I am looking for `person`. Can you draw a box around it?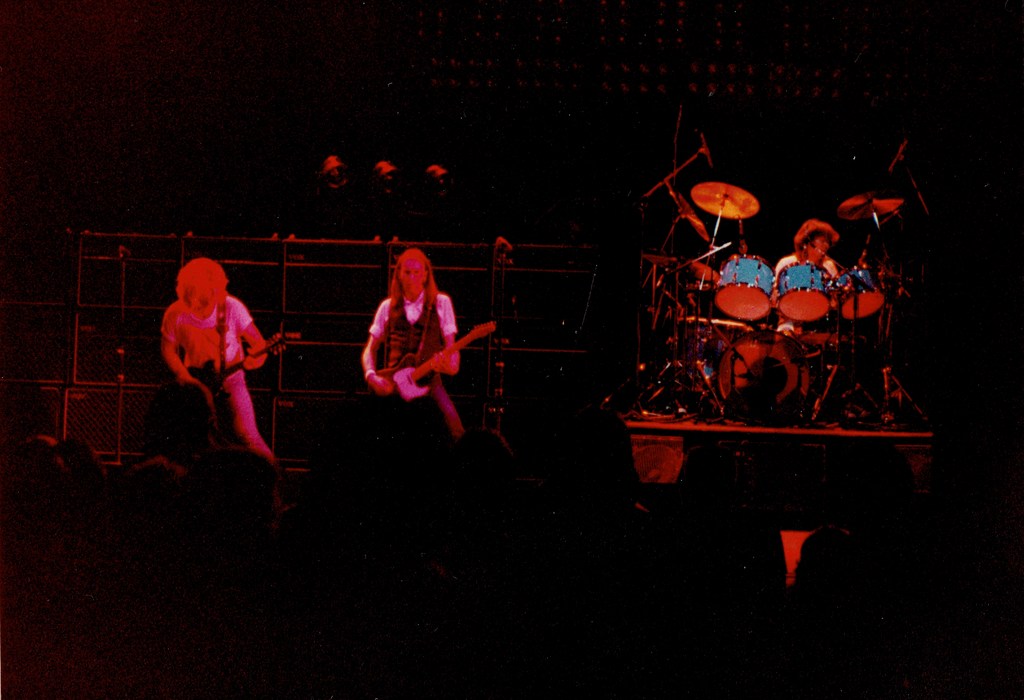
Sure, the bounding box is box(771, 209, 848, 410).
